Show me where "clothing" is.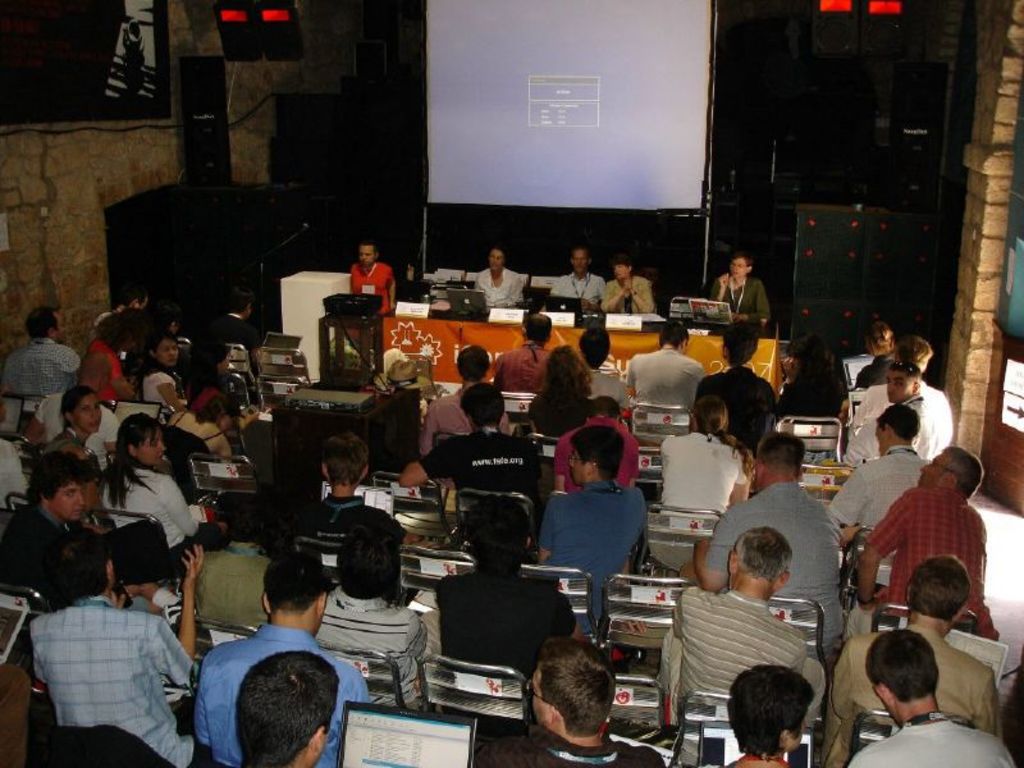
"clothing" is at pyautogui.locateOnScreen(425, 416, 539, 541).
